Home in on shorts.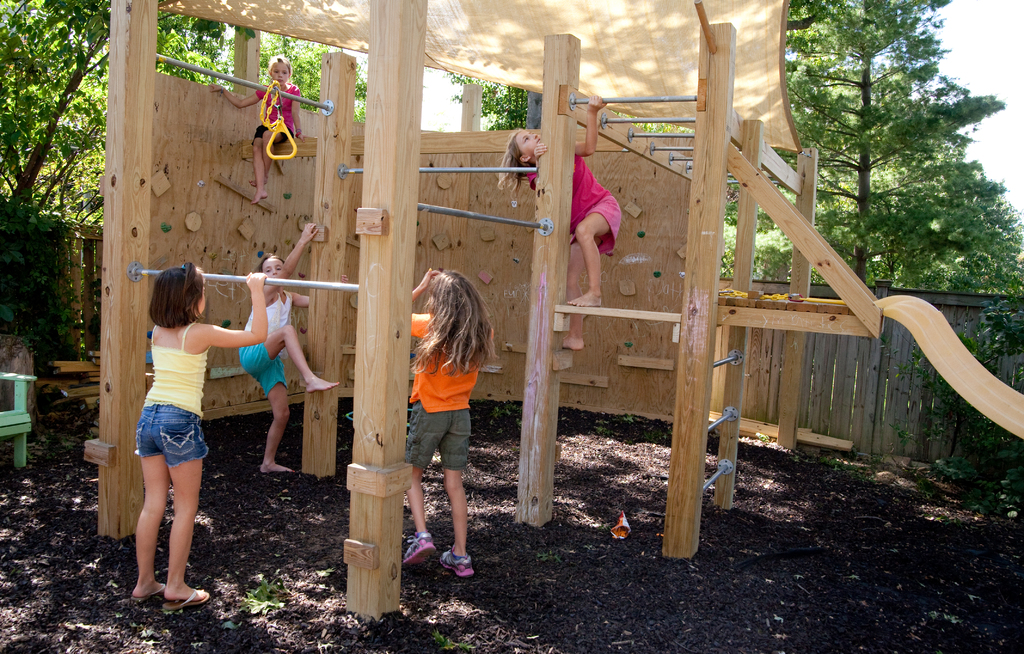
Homed in at box(136, 404, 207, 467).
